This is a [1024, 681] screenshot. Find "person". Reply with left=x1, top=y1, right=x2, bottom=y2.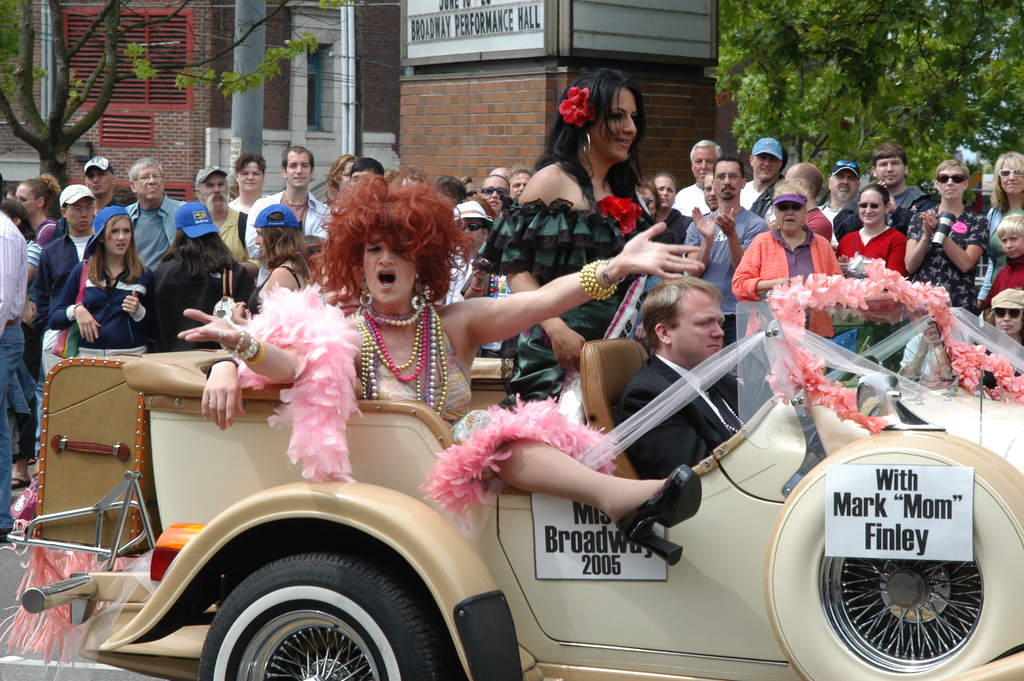
left=938, top=164, right=999, bottom=290.
